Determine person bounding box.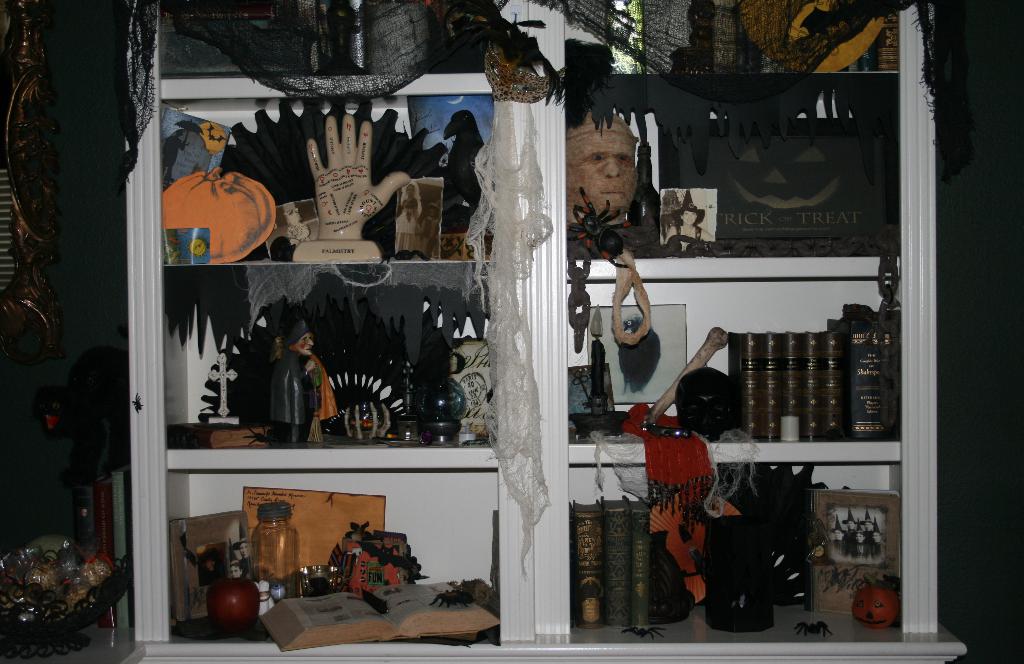
Determined: locate(254, 332, 321, 453).
